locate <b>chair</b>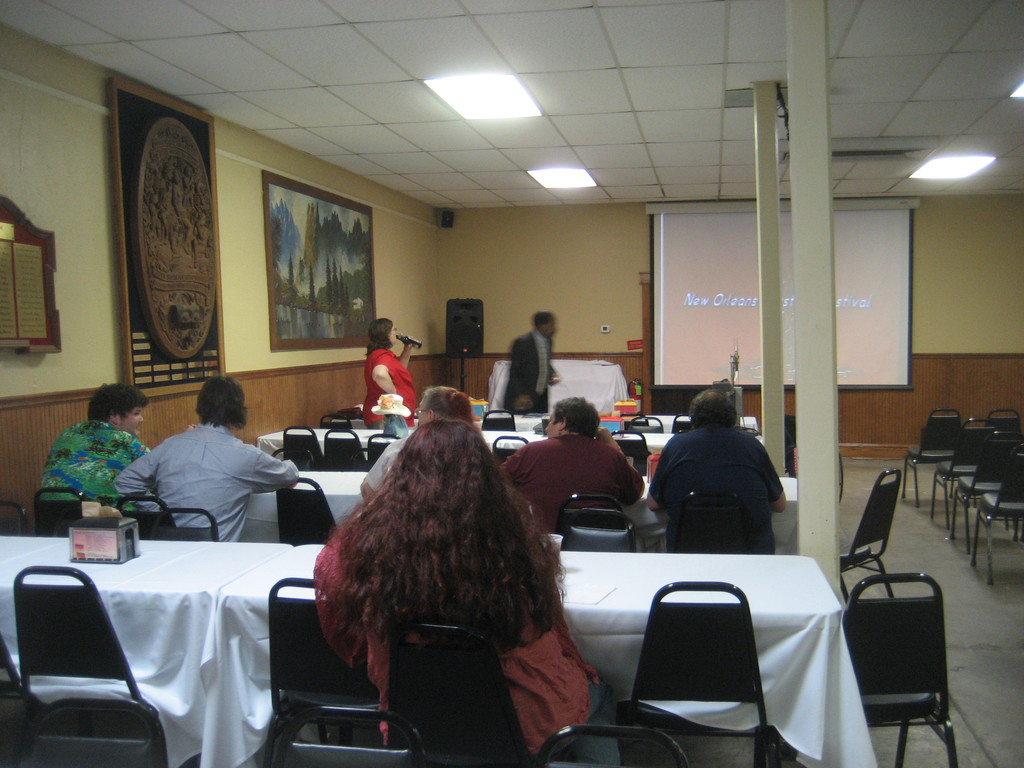
x1=351, y1=445, x2=380, y2=476
